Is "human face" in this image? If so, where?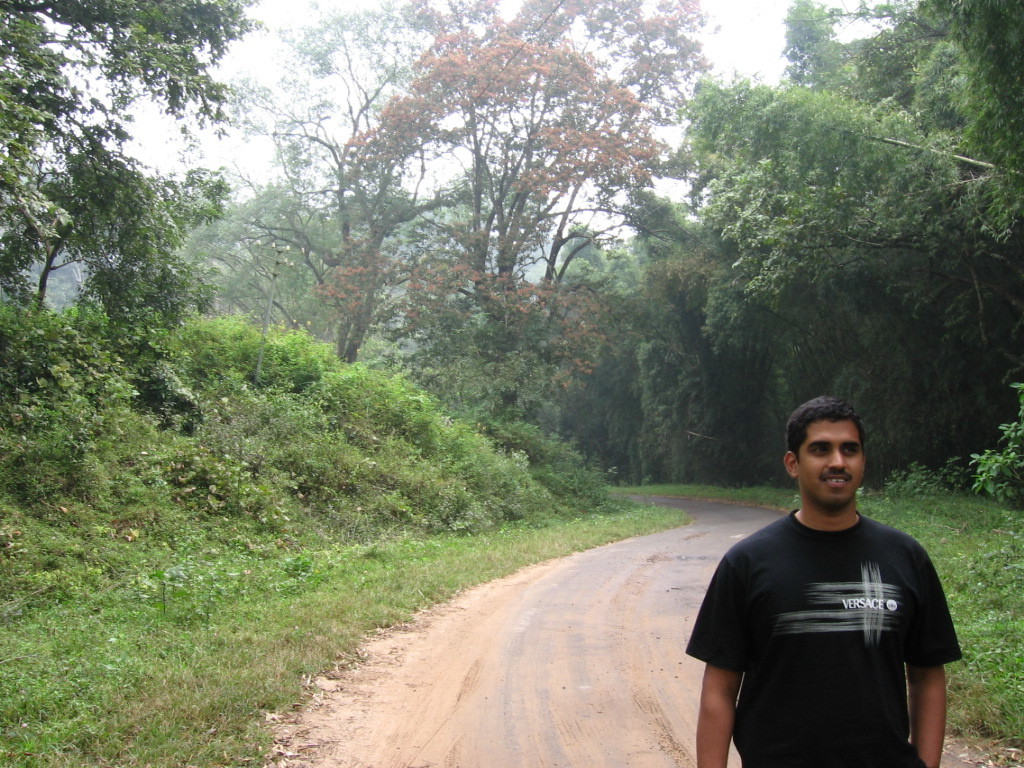
Yes, at <bbox>796, 421, 862, 507</bbox>.
